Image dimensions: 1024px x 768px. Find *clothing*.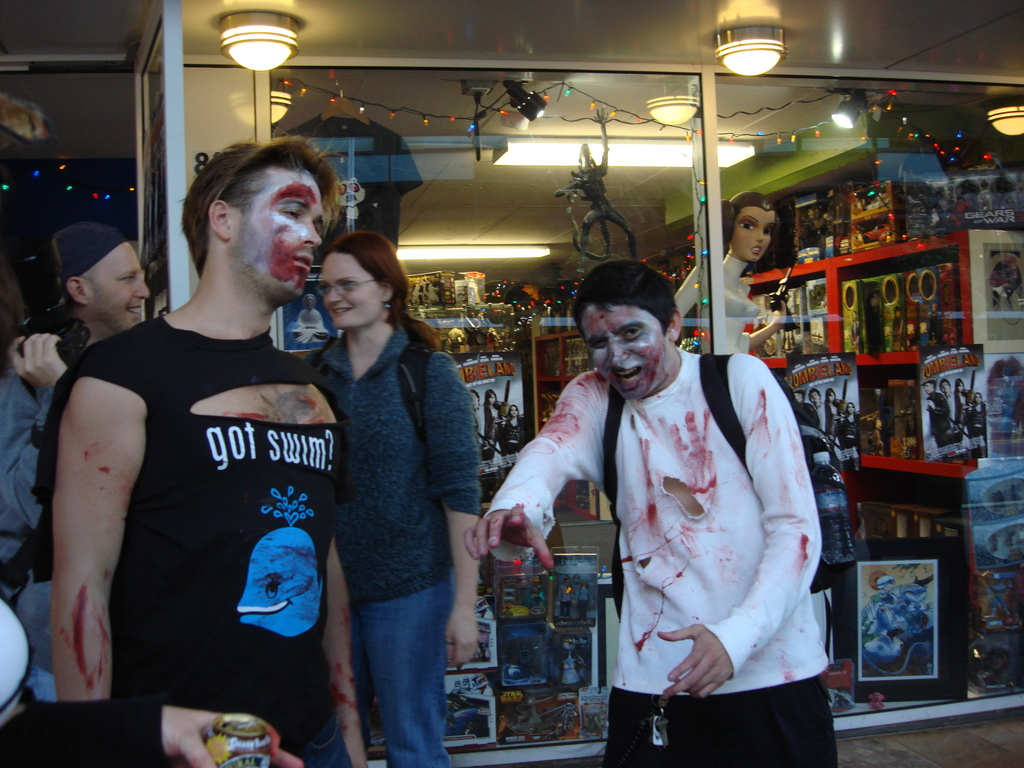
[left=811, top=402, right=833, bottom=433].
